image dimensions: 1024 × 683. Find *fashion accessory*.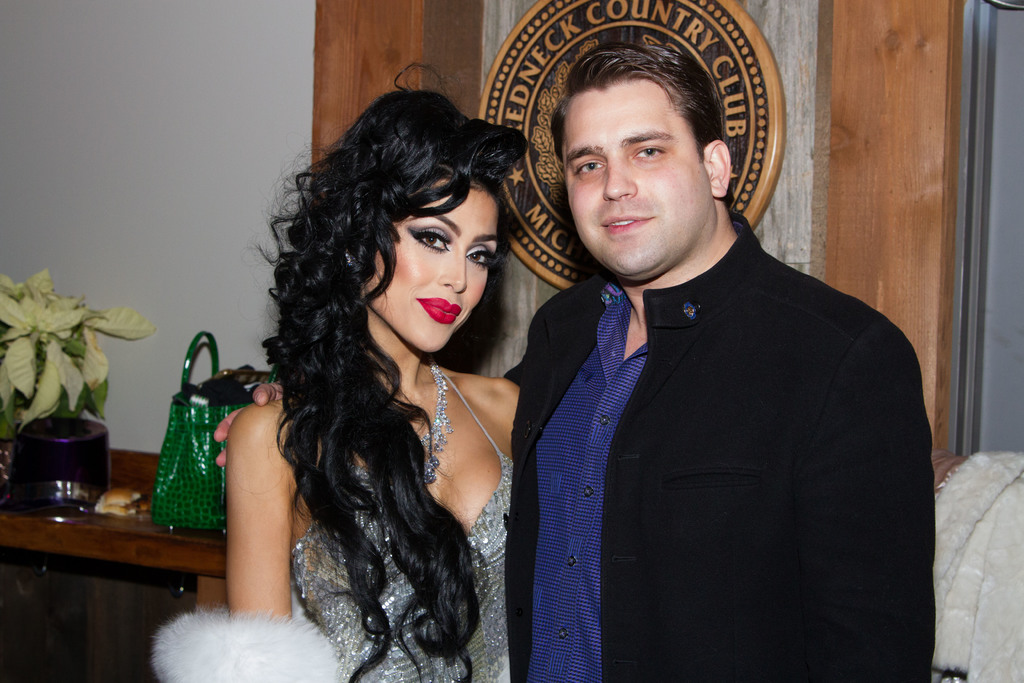
[left=413, top=358, right=453, bottom=479].
